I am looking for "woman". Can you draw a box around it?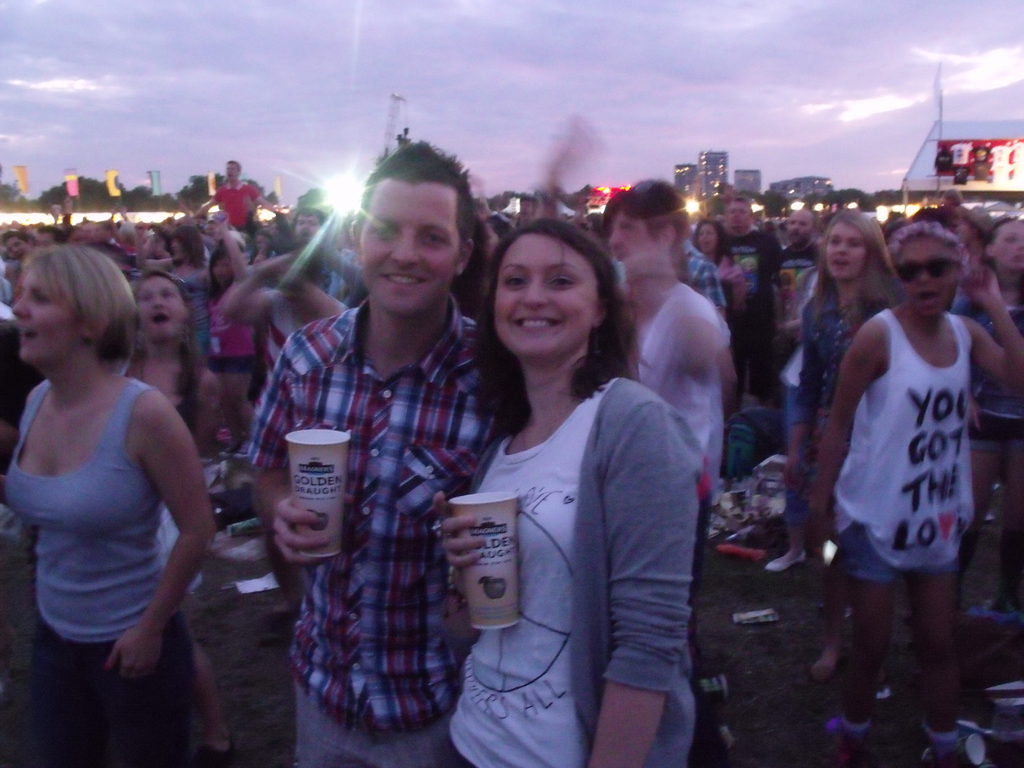
Sure, the bounding box is [965,217,1022,623].
